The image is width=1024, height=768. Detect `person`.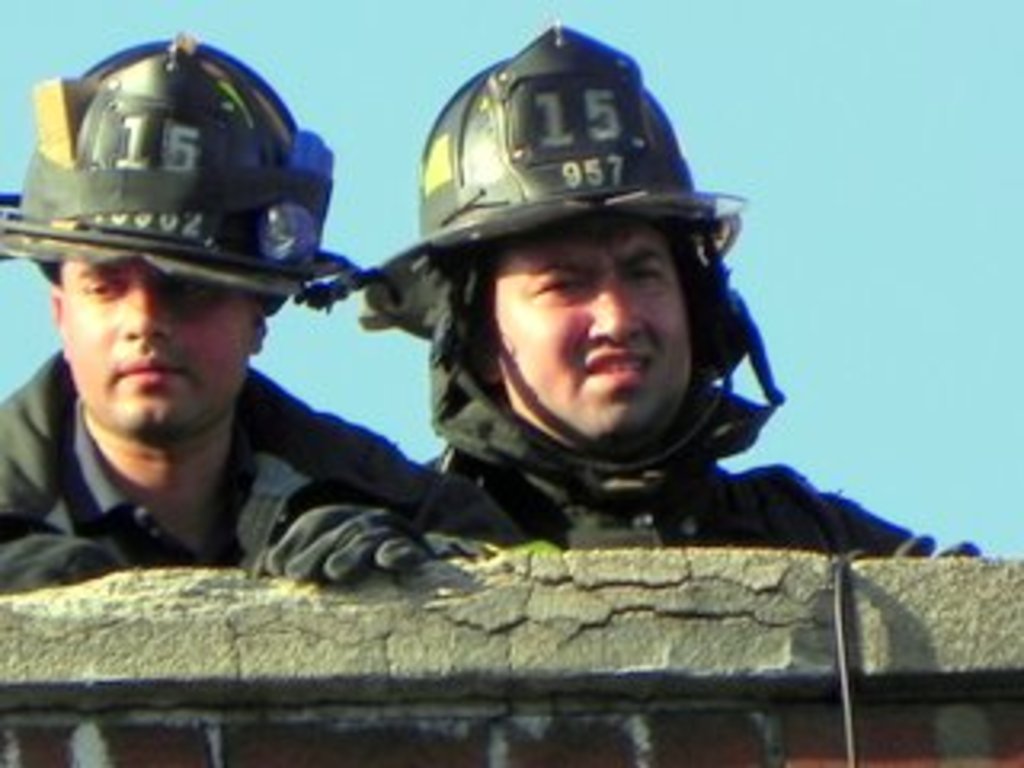
Detection: Rect(0, 32, 528, 579).
